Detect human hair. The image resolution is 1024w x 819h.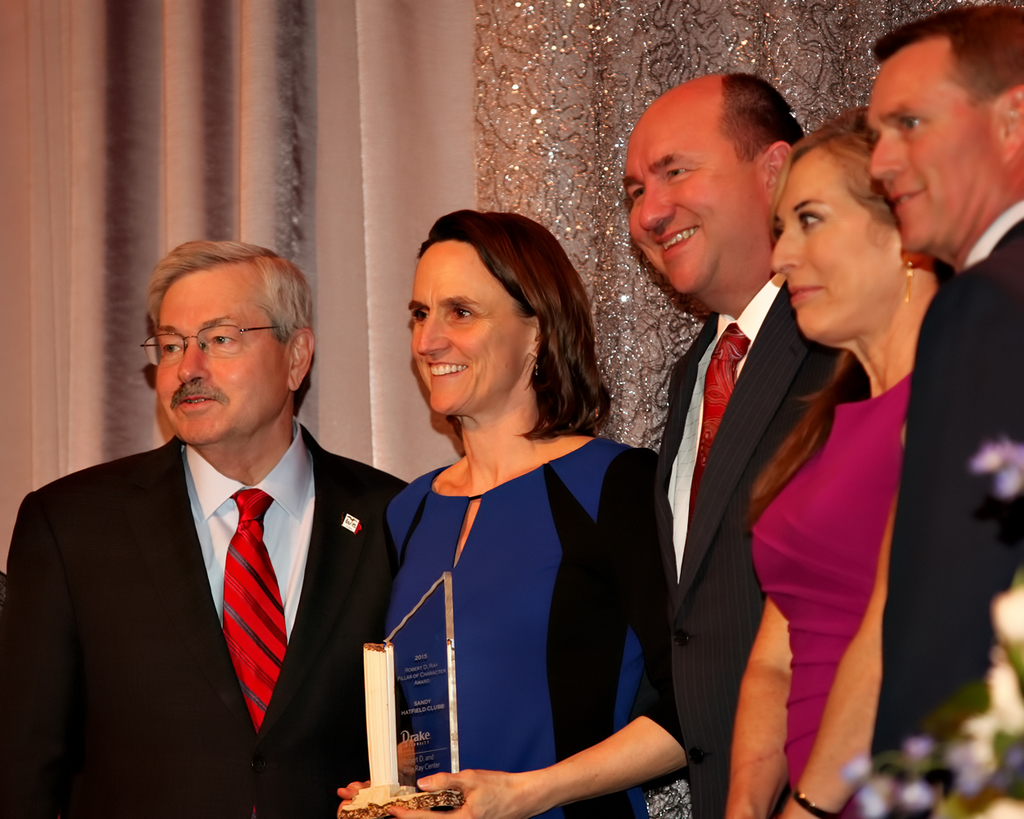
(left=710, top=71, right=805, bottom=165).
